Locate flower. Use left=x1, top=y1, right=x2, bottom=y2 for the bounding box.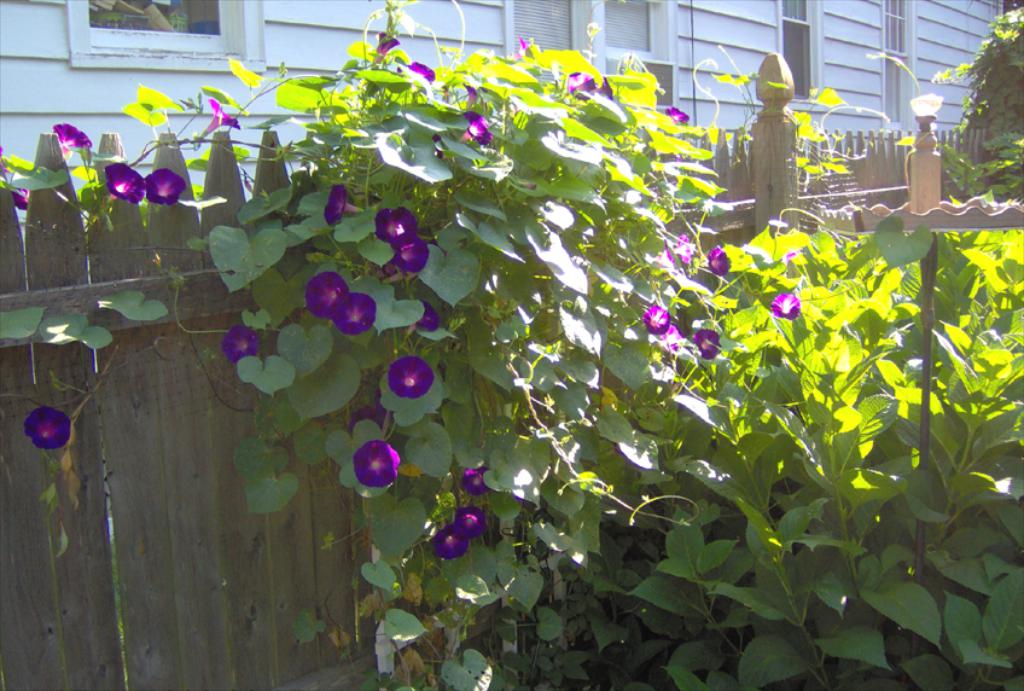
left=302, top=272, right=345, bottom=317.
